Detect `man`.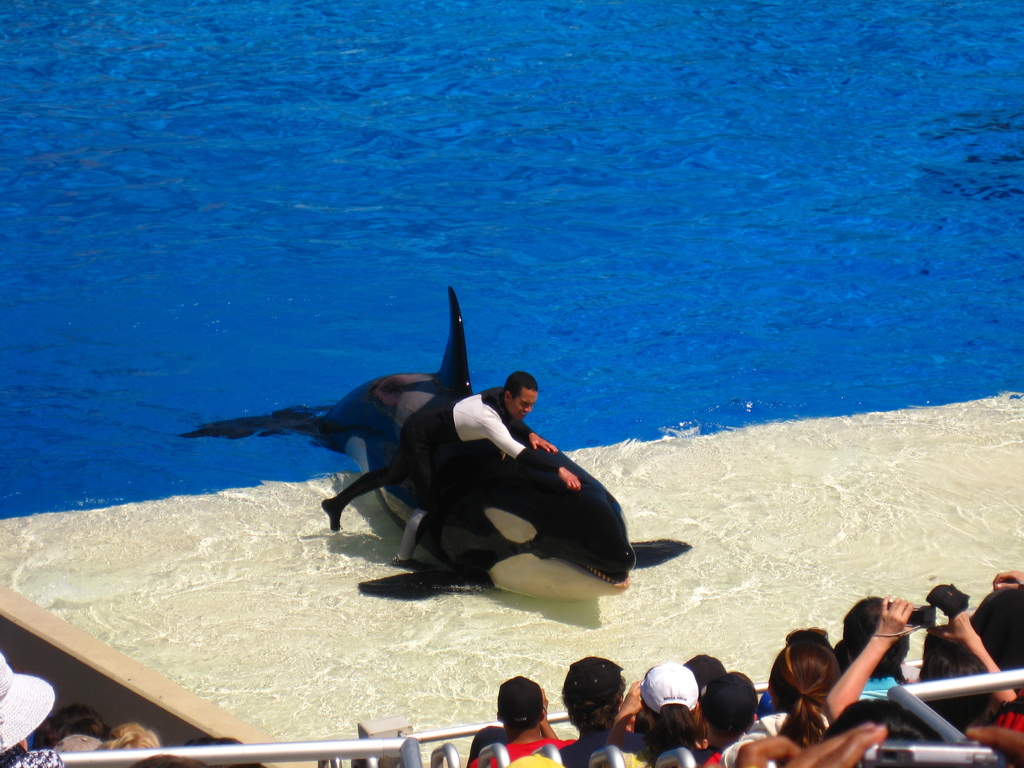
Detected at (315,369,581,575).
